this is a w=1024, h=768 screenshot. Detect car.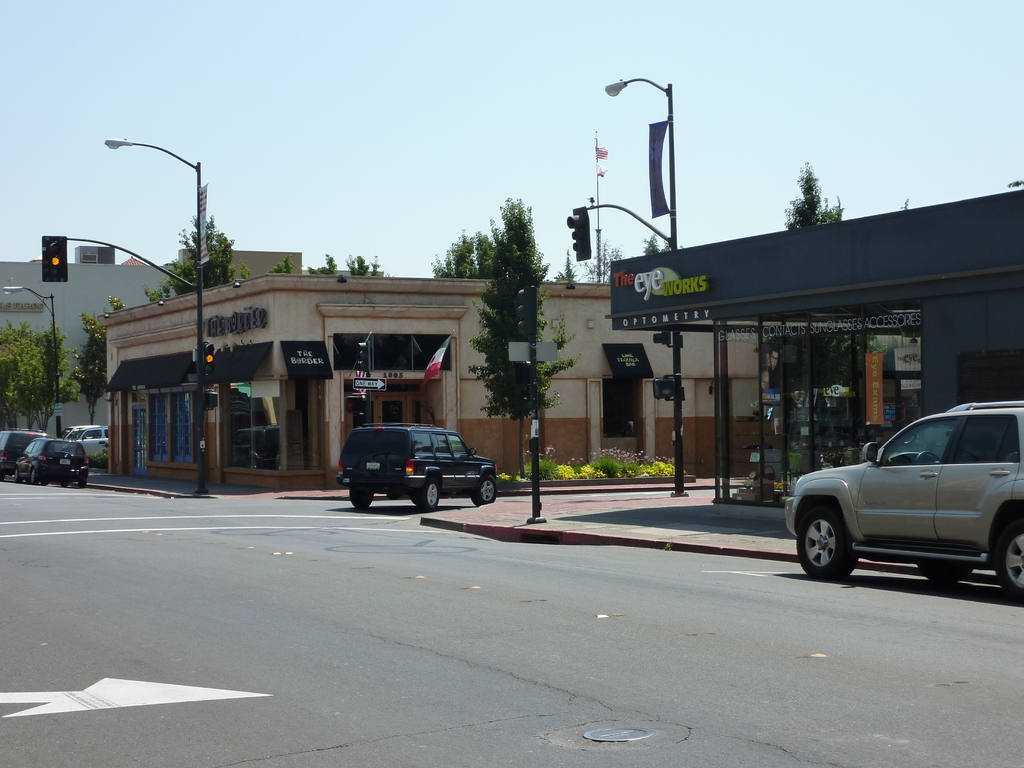
(785,404,1023,600).
